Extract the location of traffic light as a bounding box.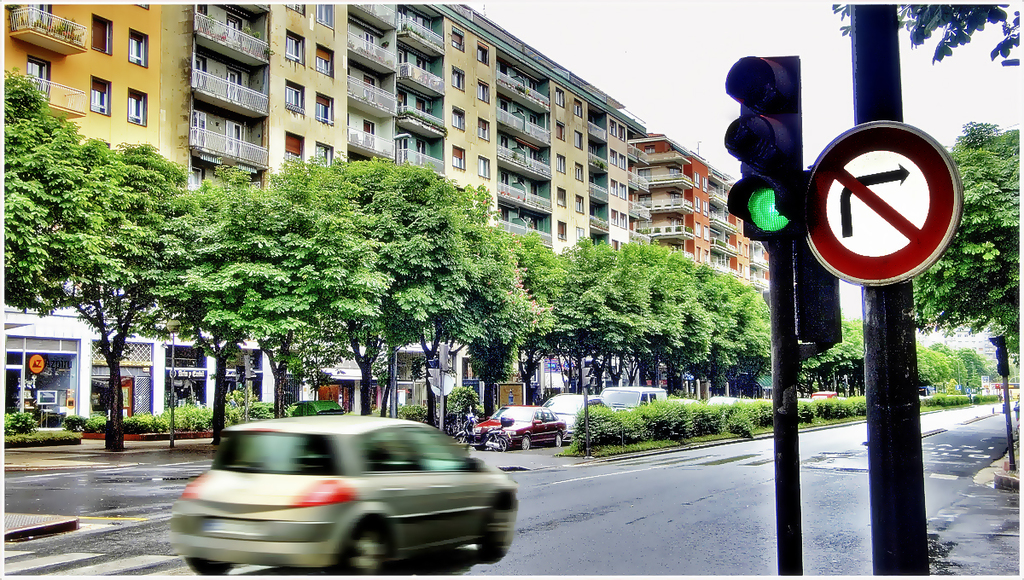
left=245, top=352, right=257, bottom=380.
